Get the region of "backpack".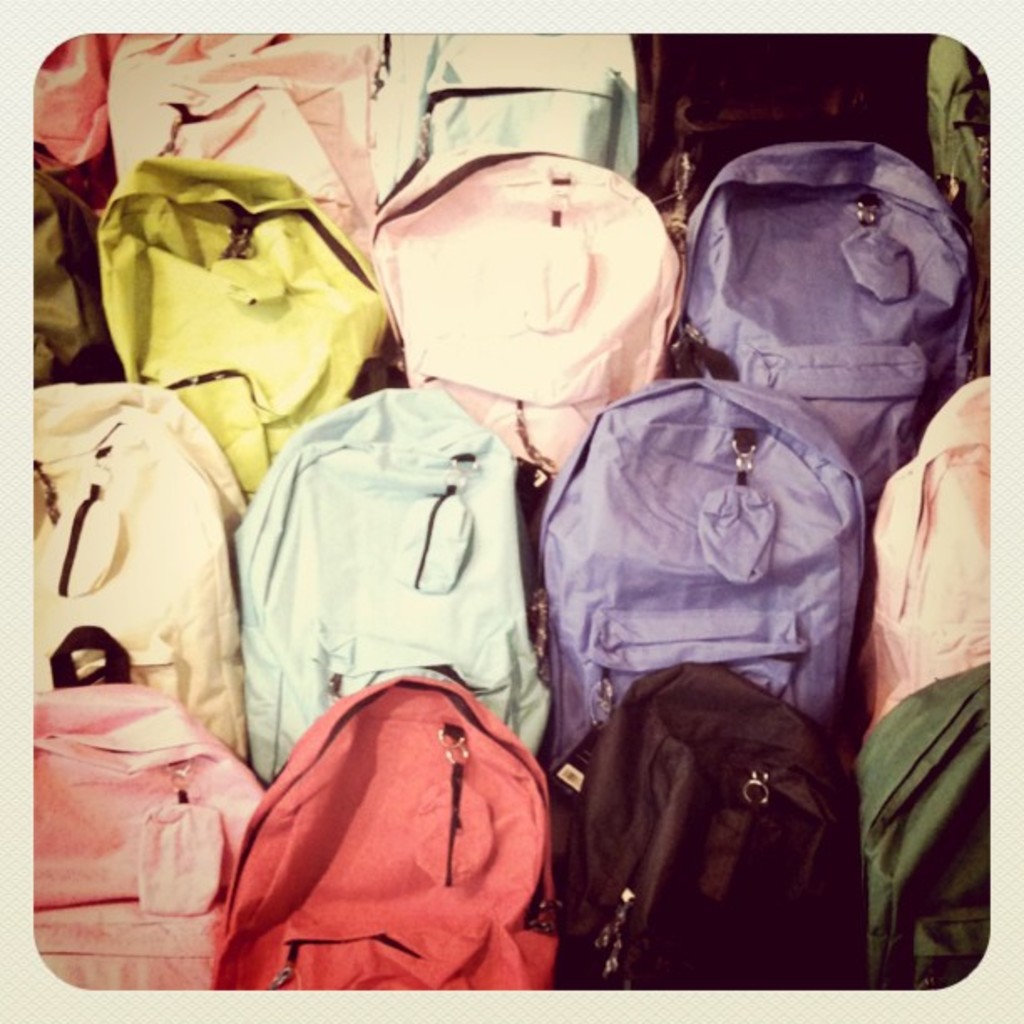
rect(90, 22, 390, 279).
